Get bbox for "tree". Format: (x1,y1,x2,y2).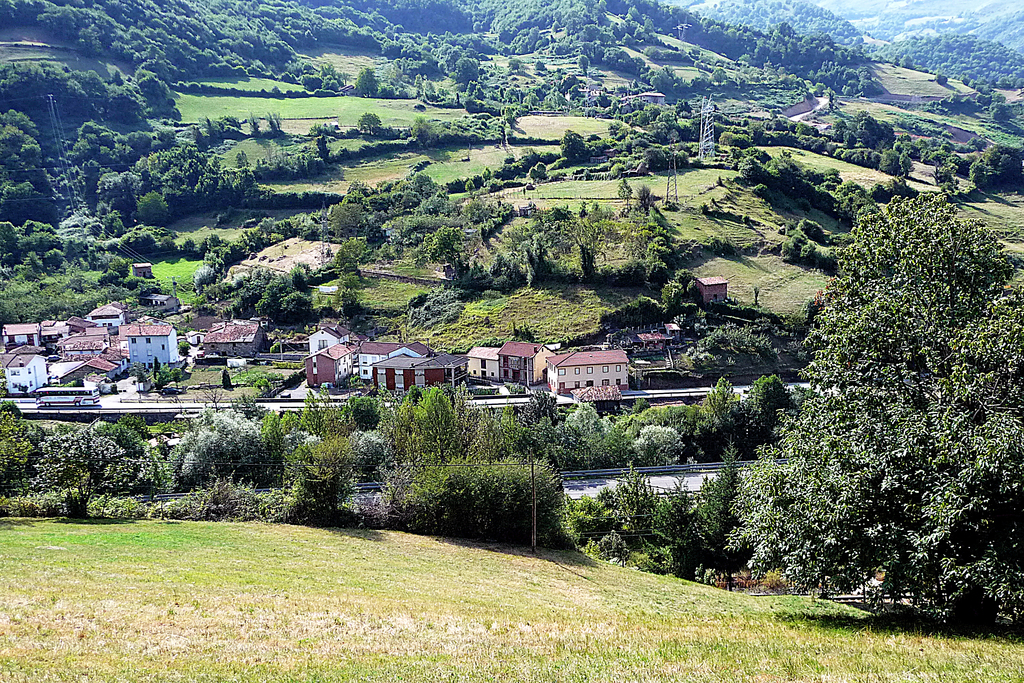
(0,125,38,163).
